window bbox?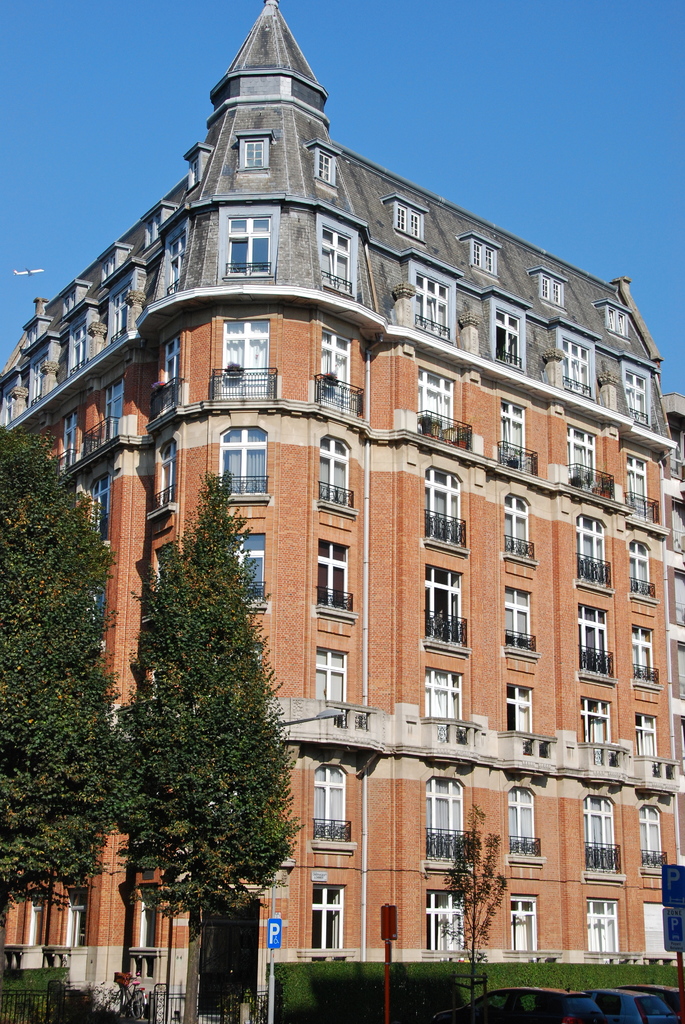
Rect(627, 452, 656, 521)
